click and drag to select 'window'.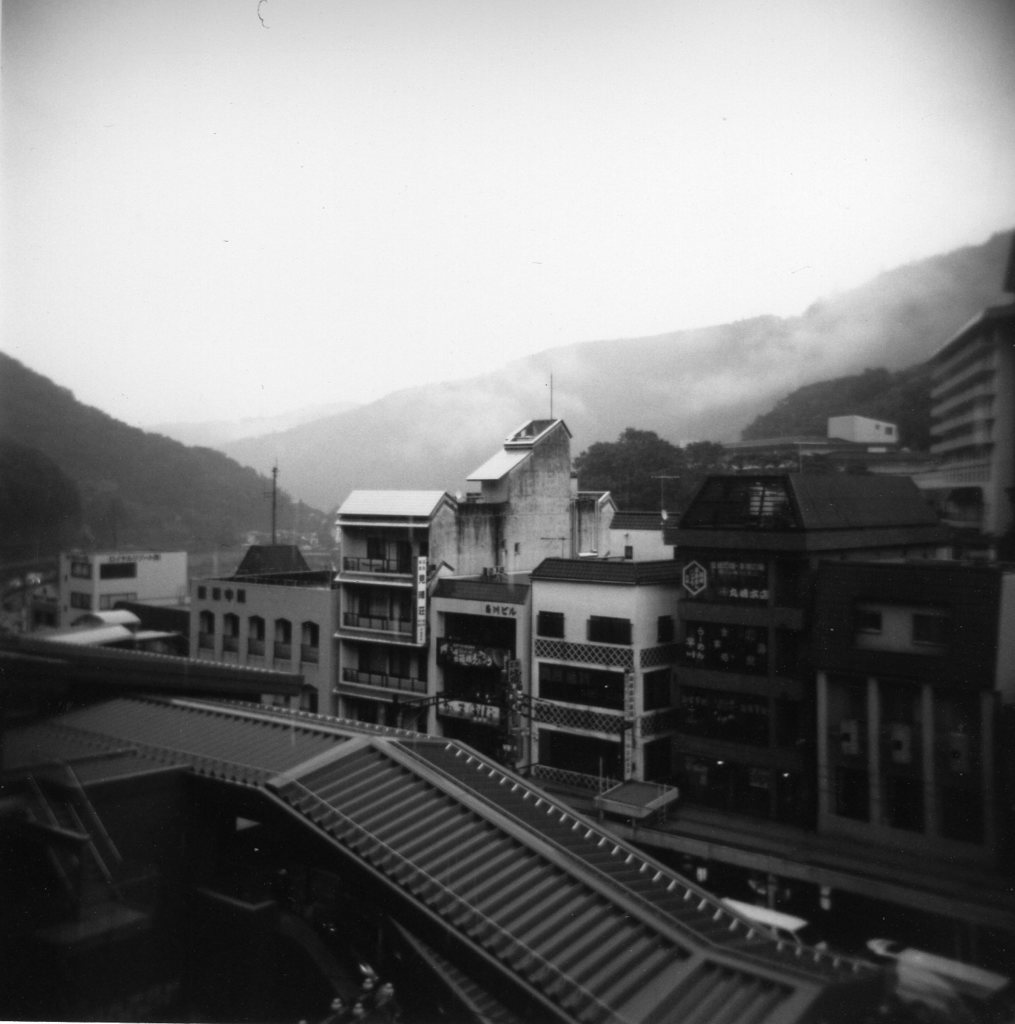
Selection: region(535, 614, 564, 642).
